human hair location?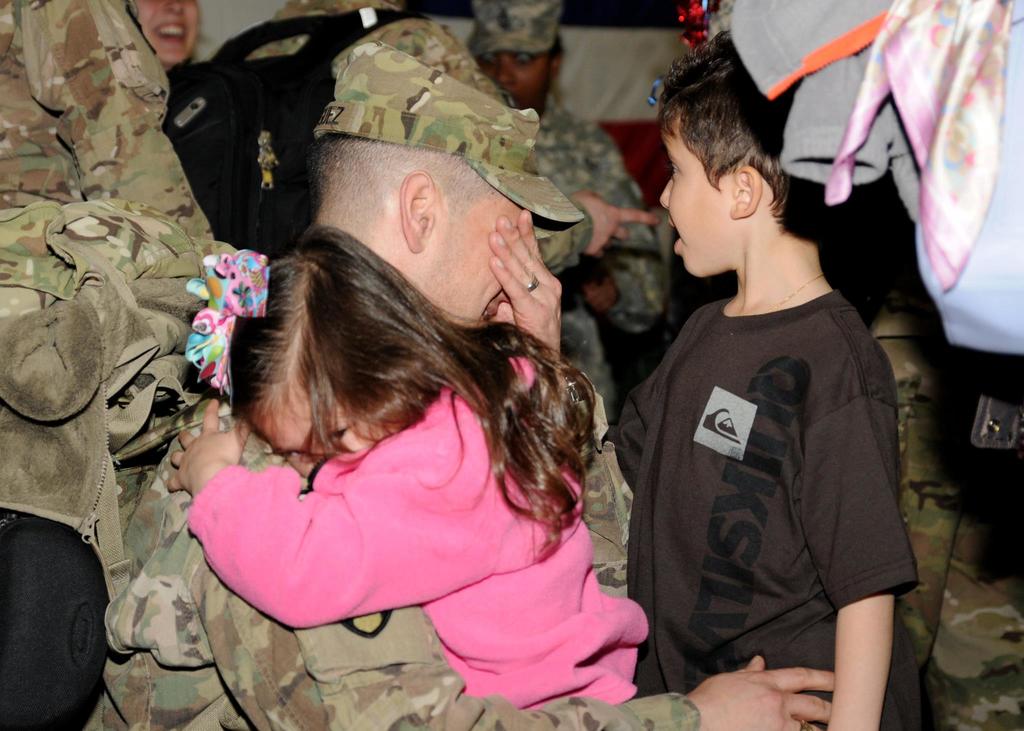
301:136:496:239
